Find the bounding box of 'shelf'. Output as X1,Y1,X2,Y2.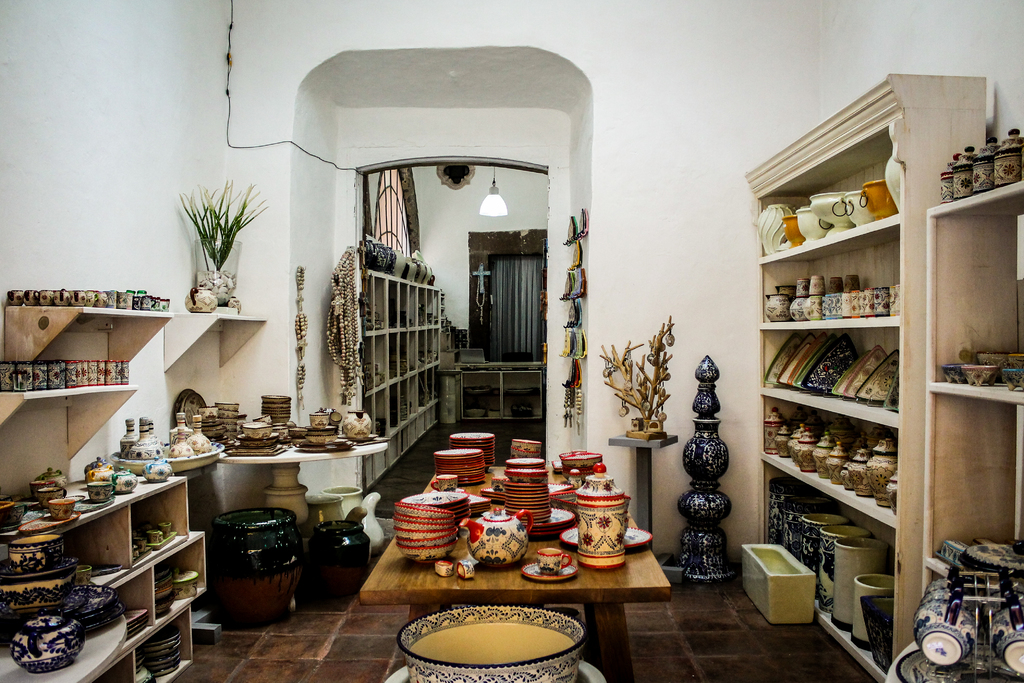
356,393,376,439.
